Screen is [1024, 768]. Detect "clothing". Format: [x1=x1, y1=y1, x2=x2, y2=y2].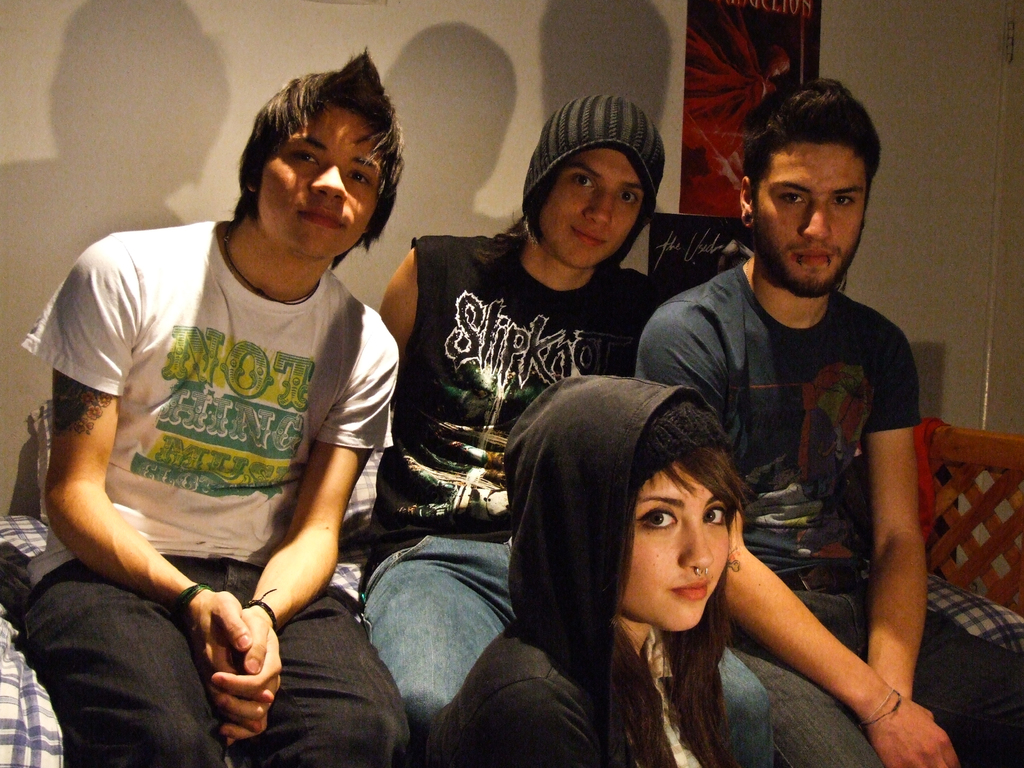
[x1=632, y1=243, x2=1023, y2=767].
